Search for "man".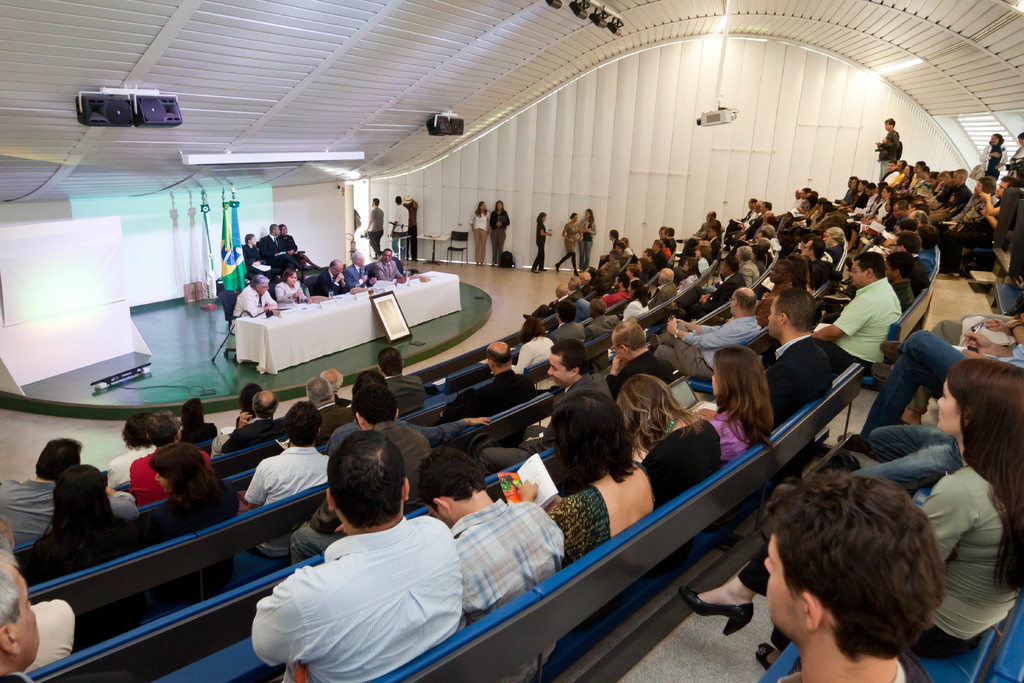
Found at l=0, t=434, r=141, b=548.
